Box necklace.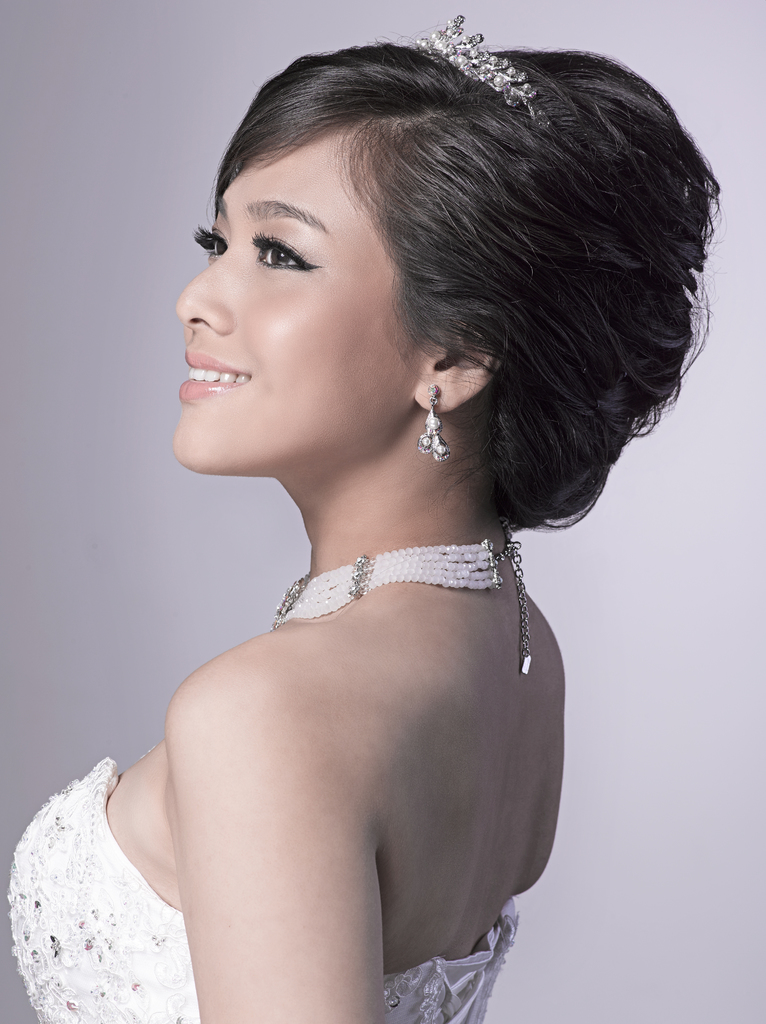
(x1=253, y1=536, x2=506, y2=649).
